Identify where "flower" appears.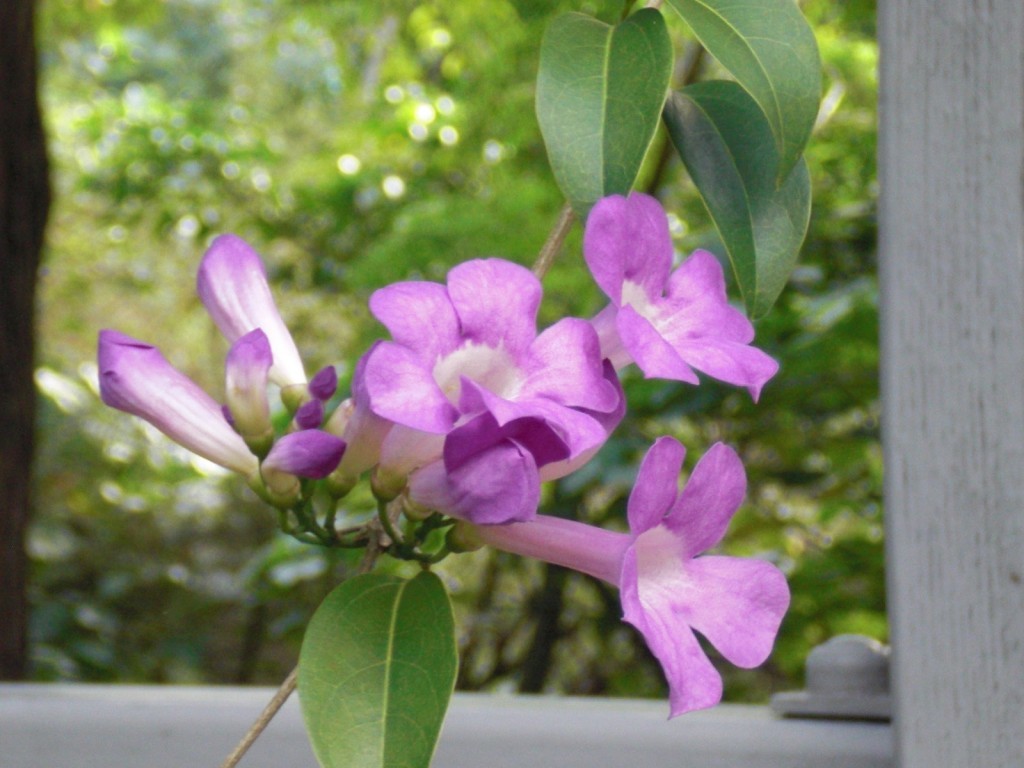
Appears at BBox(363, 253, 621, 463).
